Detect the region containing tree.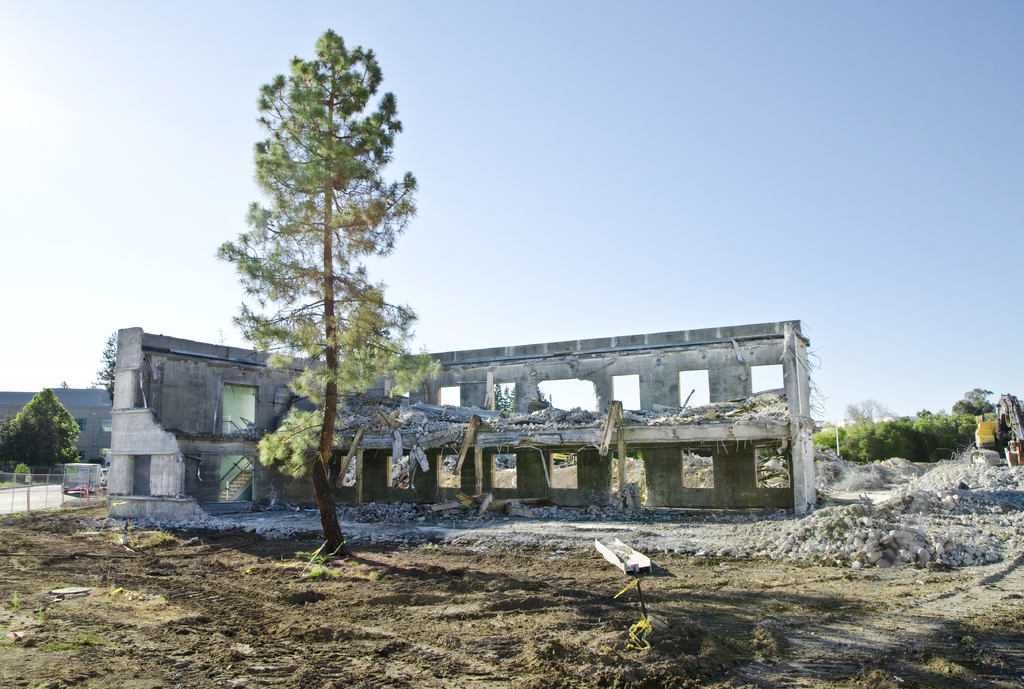
[x1=0, y1=386, x2=85, y2=473].
